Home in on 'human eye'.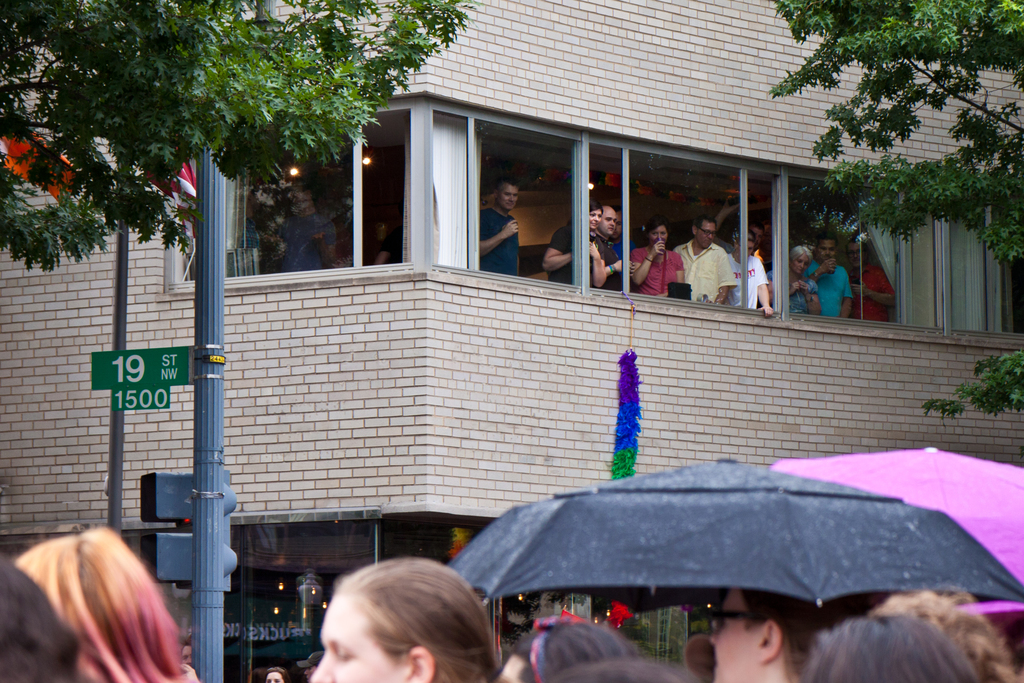
Homed in at {"left": 588, "top": 213, "right": 594, "bottom": 217}.
